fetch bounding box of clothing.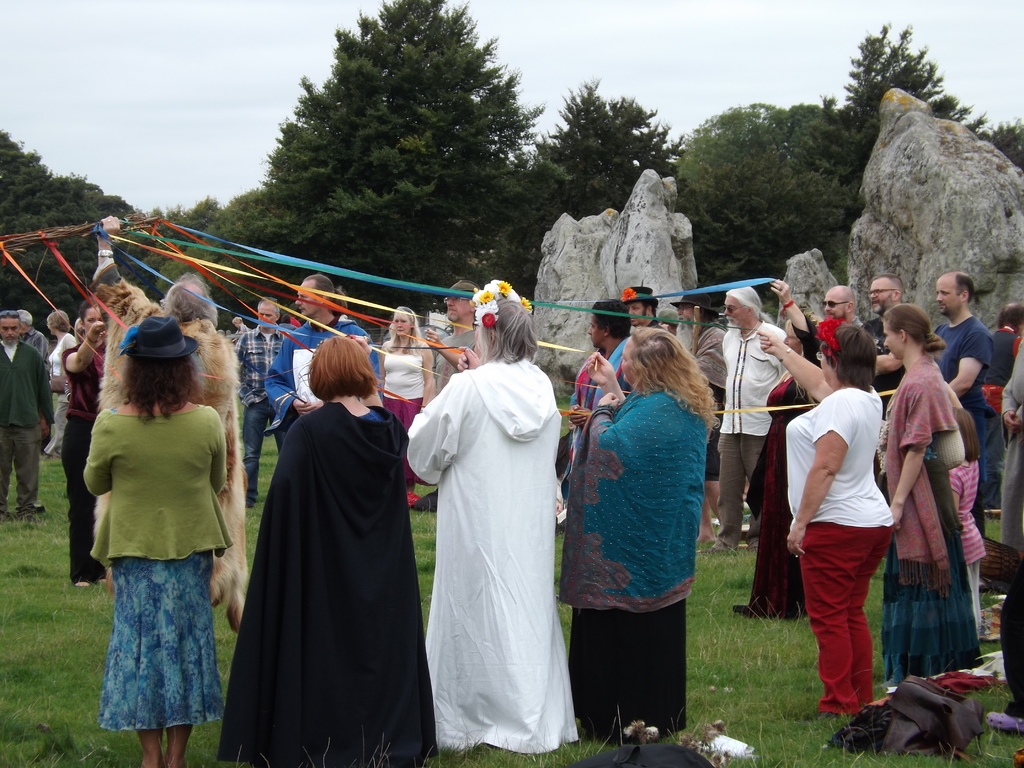
Bbox: crop(262, 310, 383, 434).
